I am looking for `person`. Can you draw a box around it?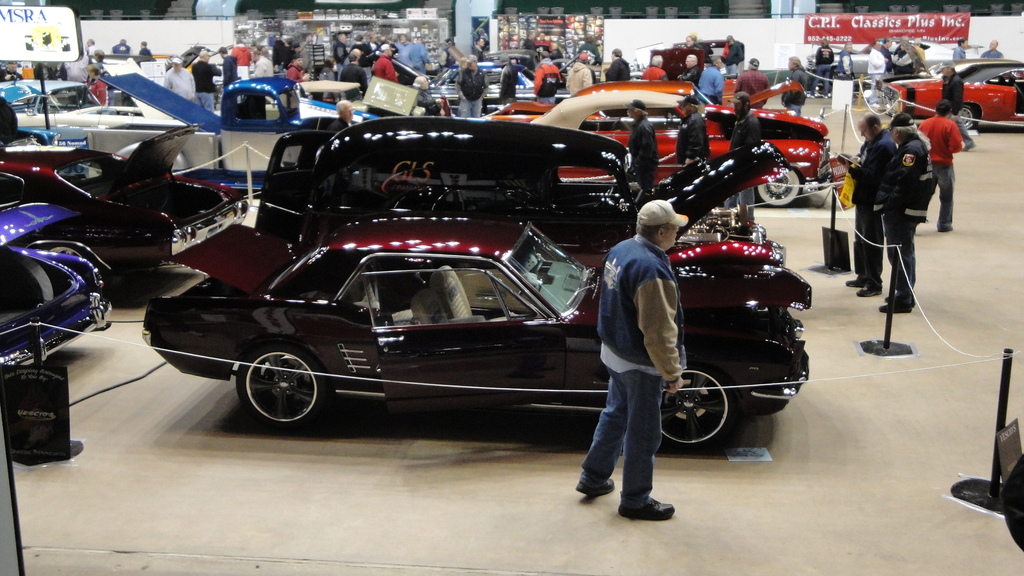
Sure, the bounding box is detection(844, 118, 899, 280).
